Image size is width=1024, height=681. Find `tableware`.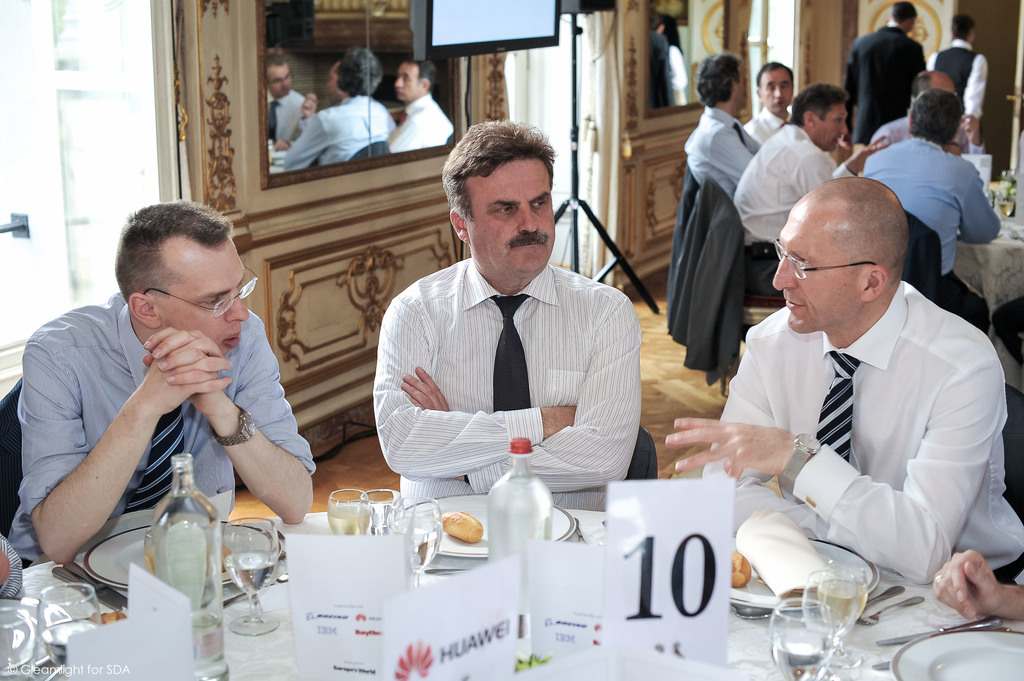
Rect(143, 456, 232, 680).
